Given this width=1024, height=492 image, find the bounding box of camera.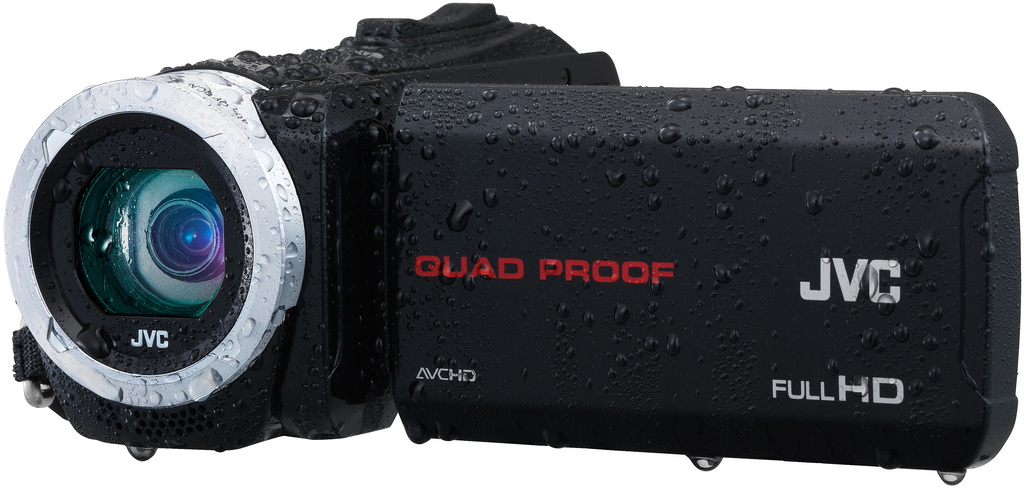
[left=46, top=14, right=1023, bottom=487].
